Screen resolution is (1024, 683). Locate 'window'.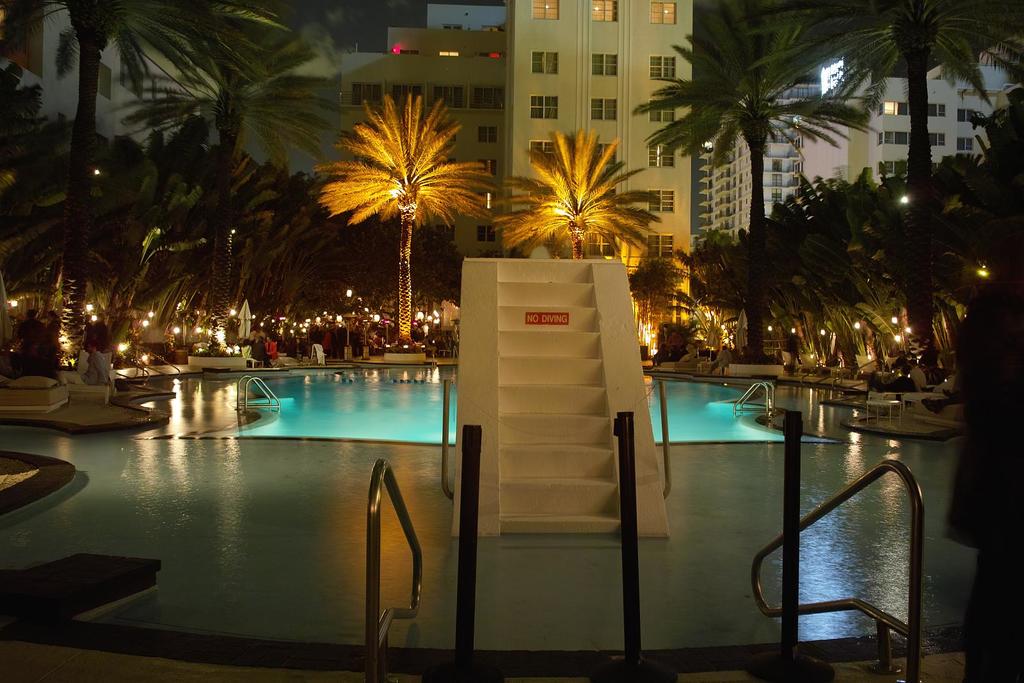
{"left": 478, "top": 125, "right": 499, "bottom": 143}.
